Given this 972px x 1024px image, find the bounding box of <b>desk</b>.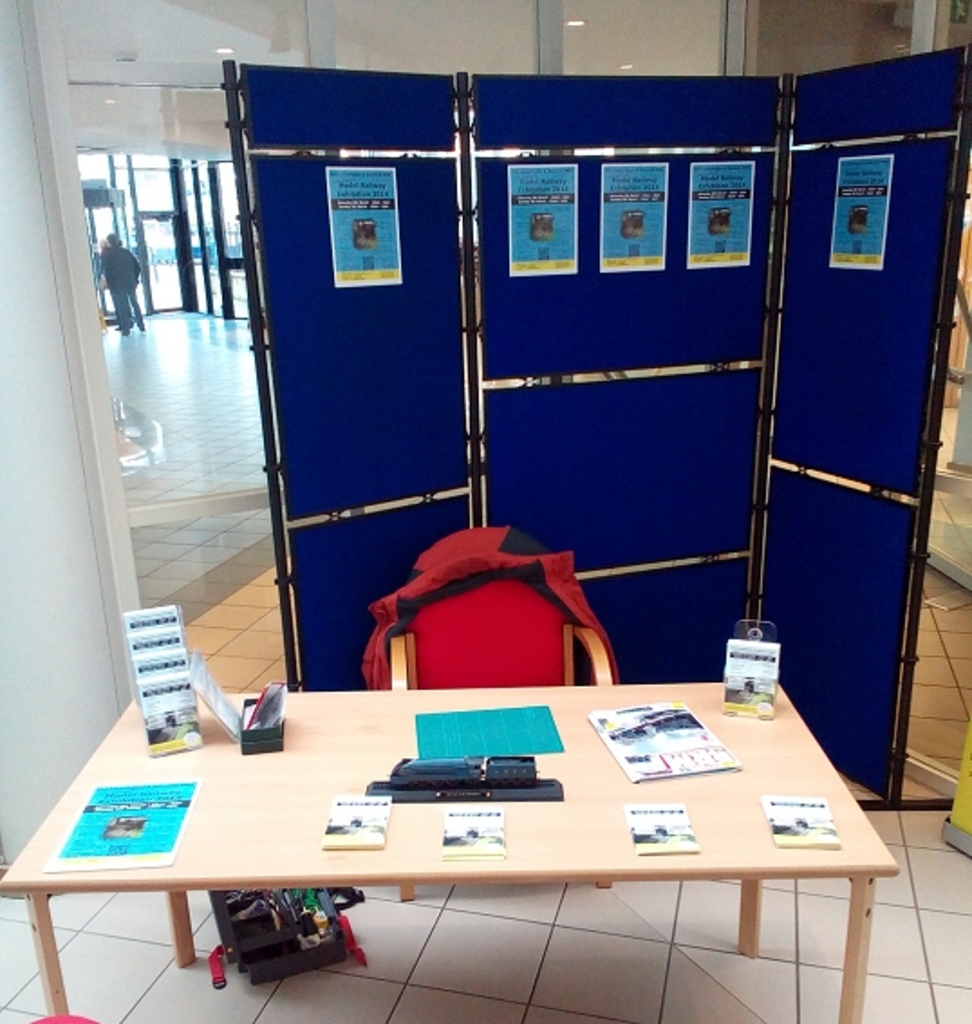
16,659,952,1004.
